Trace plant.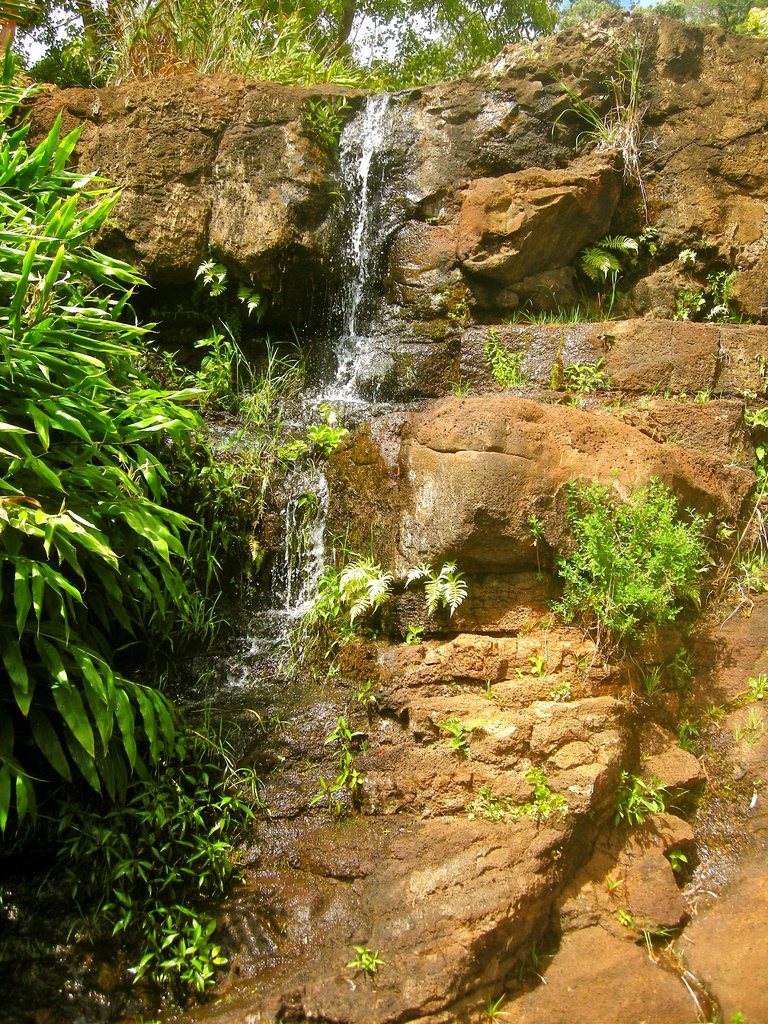
Traced to select_region(691, 387, 708, 406).
